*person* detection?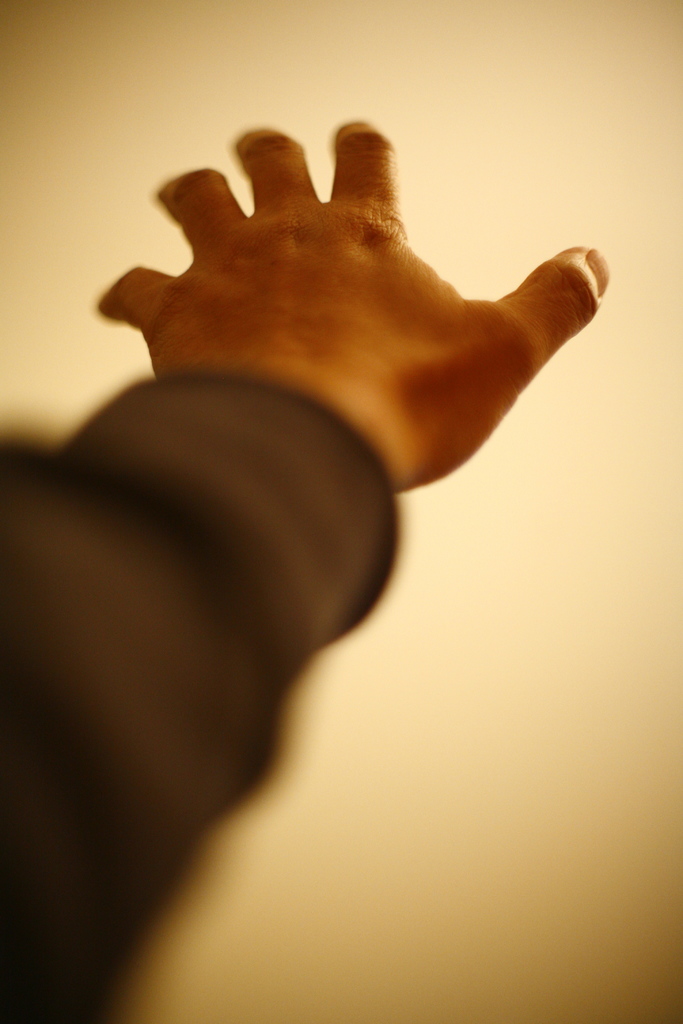
region(10, 79, 639, 968)
